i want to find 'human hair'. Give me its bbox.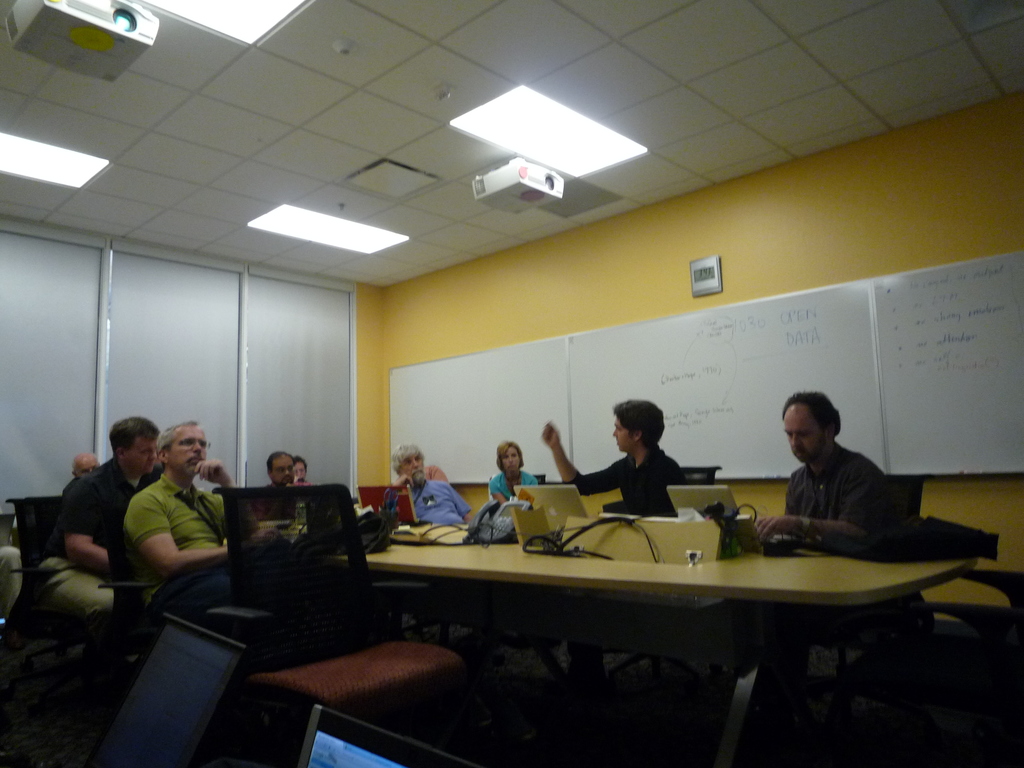
region(780, 388, 842, 435).
